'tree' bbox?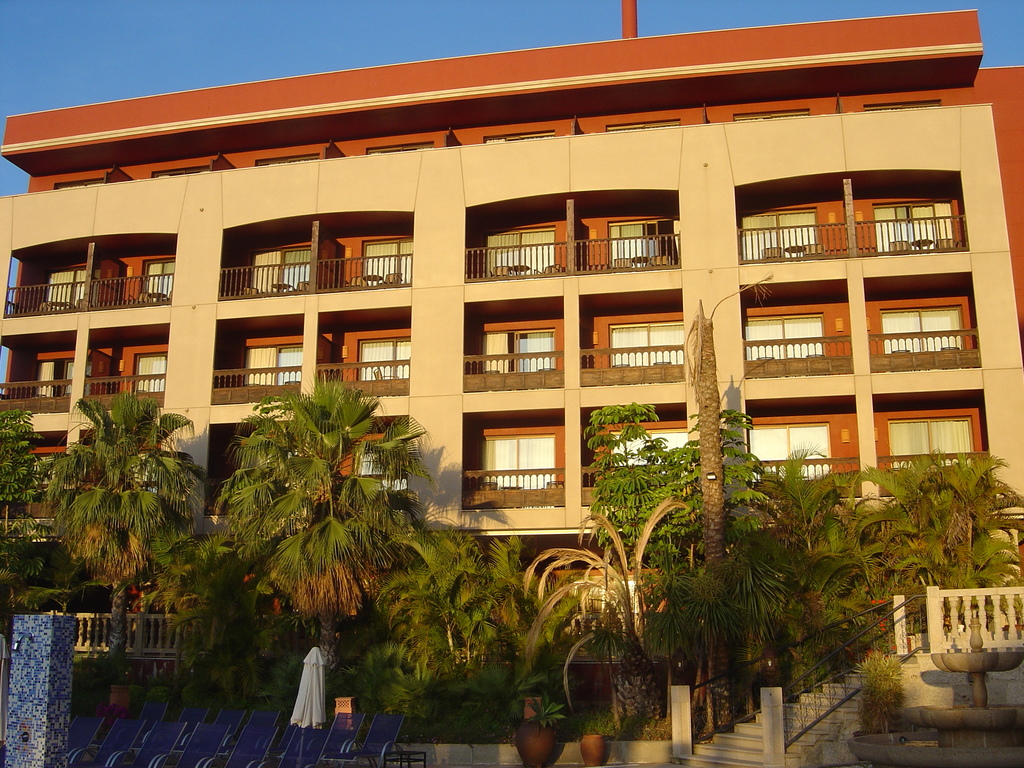
bbox(671, 401, 767, 705)
